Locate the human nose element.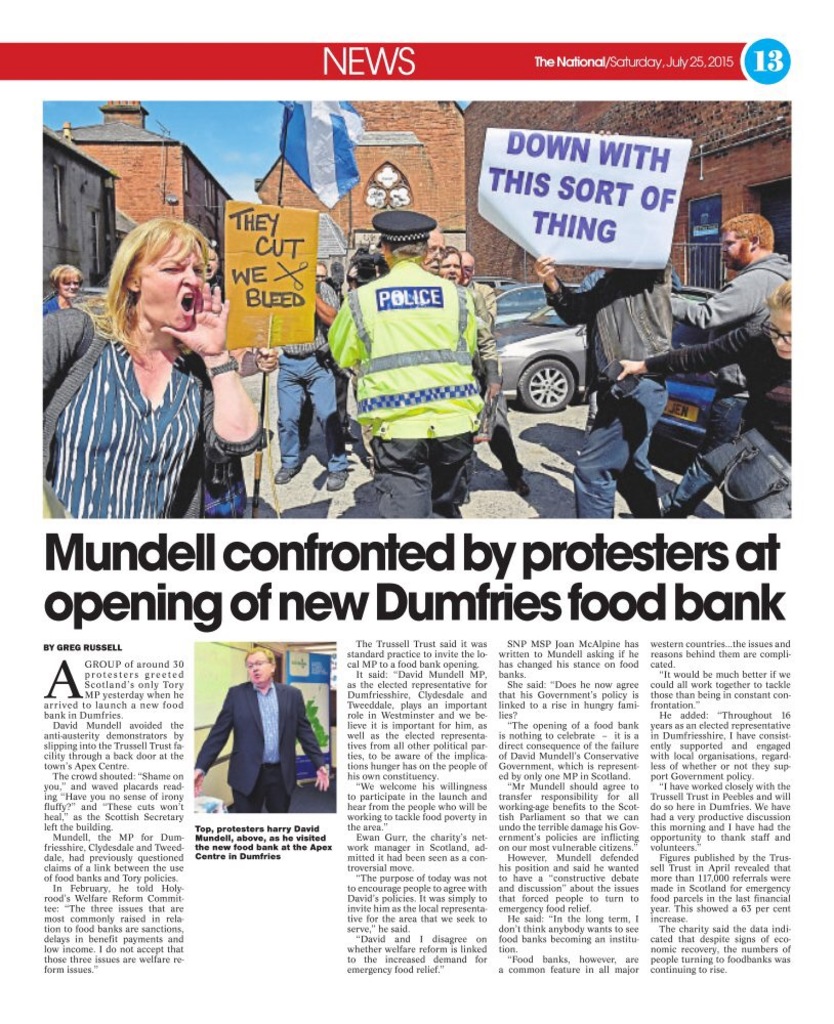
Element bbox: <region>183, 269, 202, 285</region>.
